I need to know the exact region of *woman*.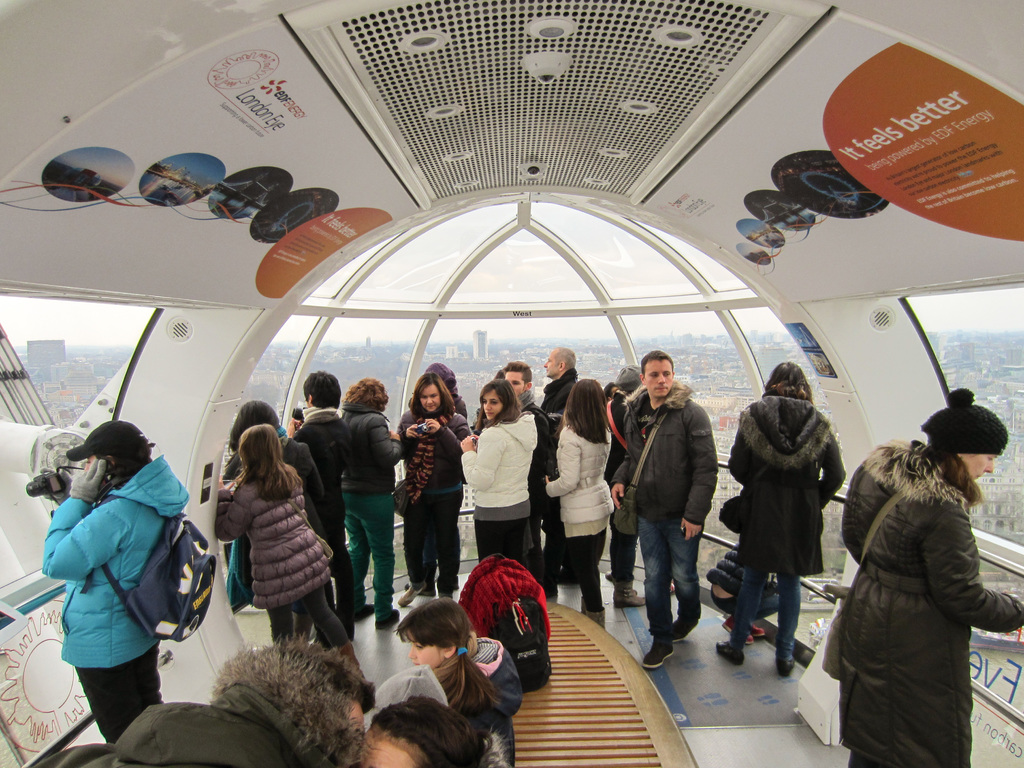
Region: 822/379/1023/765.
